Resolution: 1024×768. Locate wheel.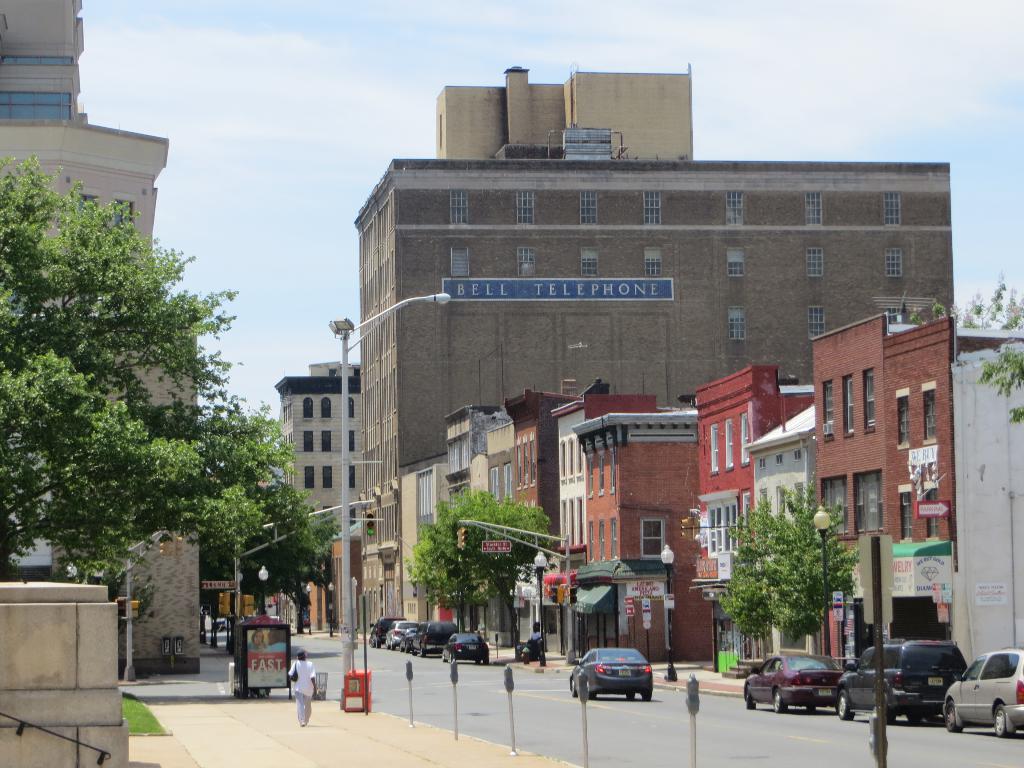
569:675:578:695.
